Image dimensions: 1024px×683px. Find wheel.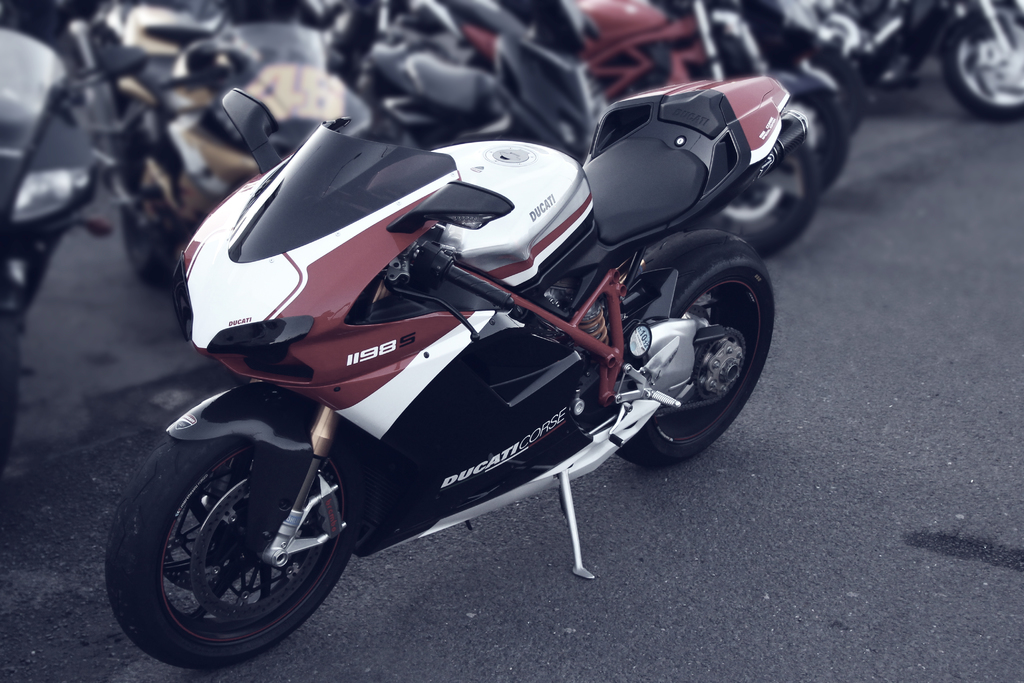
{"left": 797, "top": 42, "right": 867, "bottom": 142}.
